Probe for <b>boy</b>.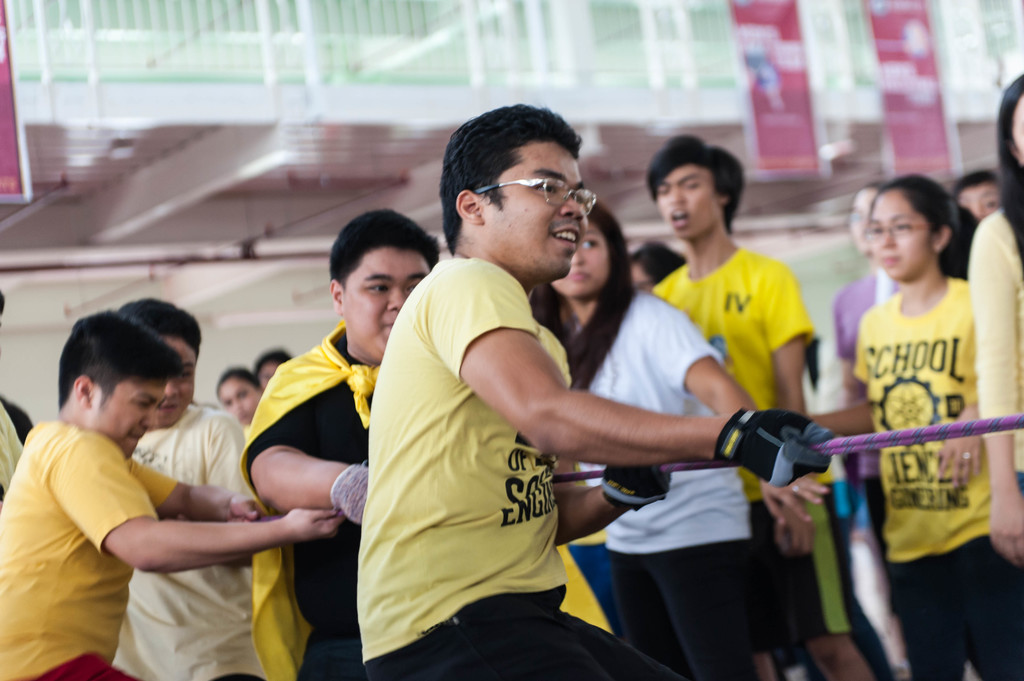
Probe result: 108, 295, 269, 680.
